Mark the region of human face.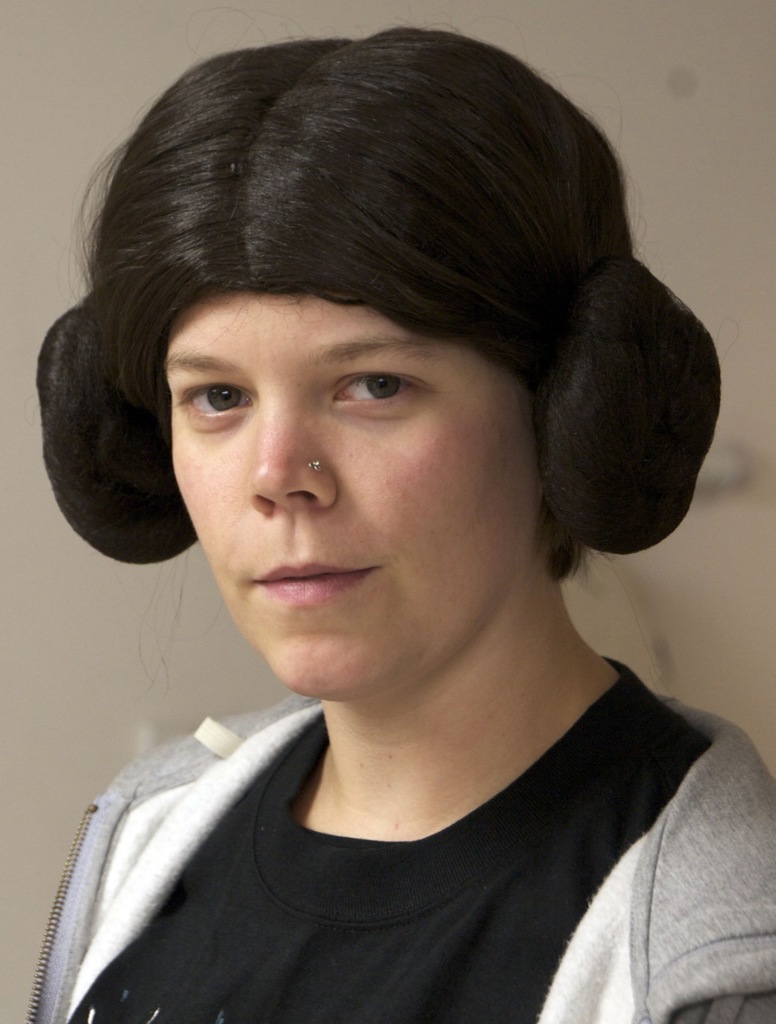
Region: region(165, 279, 566, 707).
